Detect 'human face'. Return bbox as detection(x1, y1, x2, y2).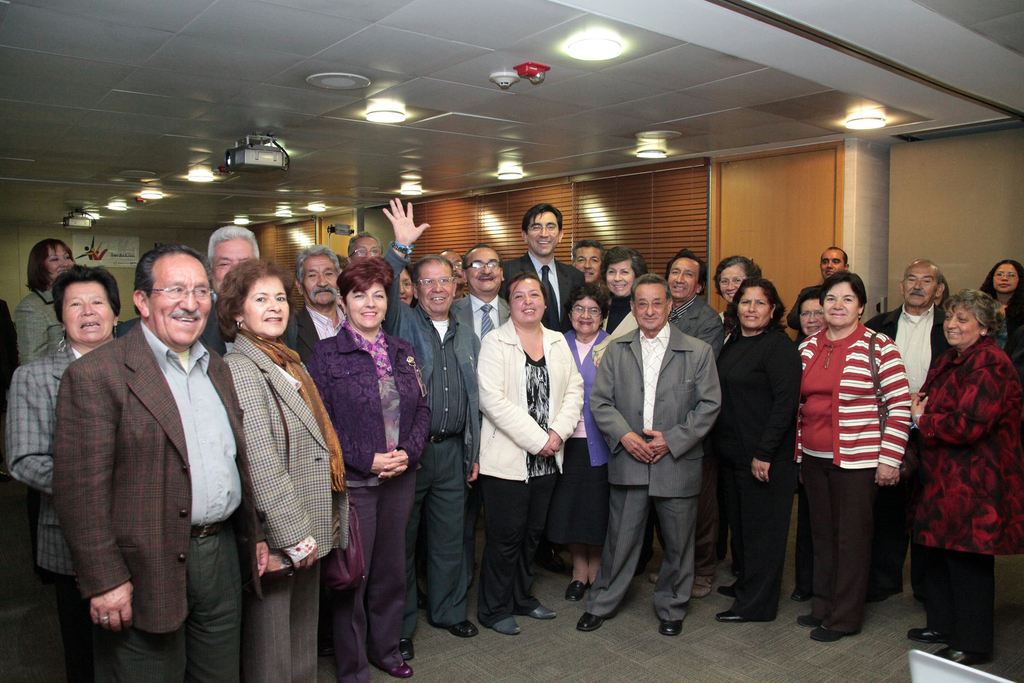
detection(243, 273, 287, 333).
